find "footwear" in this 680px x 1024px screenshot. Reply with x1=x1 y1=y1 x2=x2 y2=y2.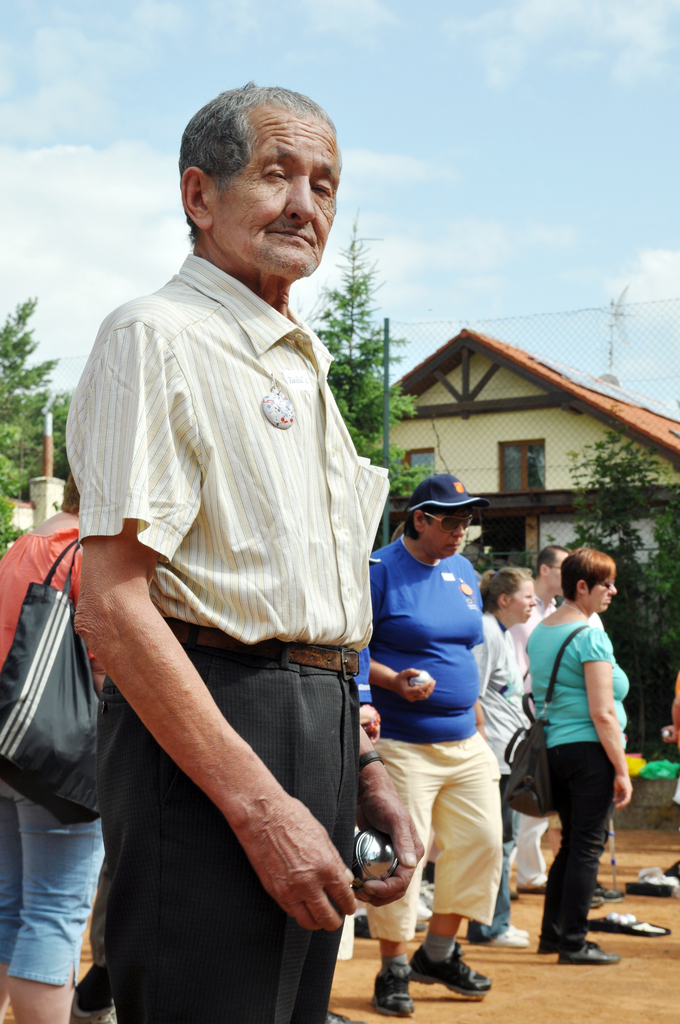
x1=512 y1=877 x2=546 y2=893.
